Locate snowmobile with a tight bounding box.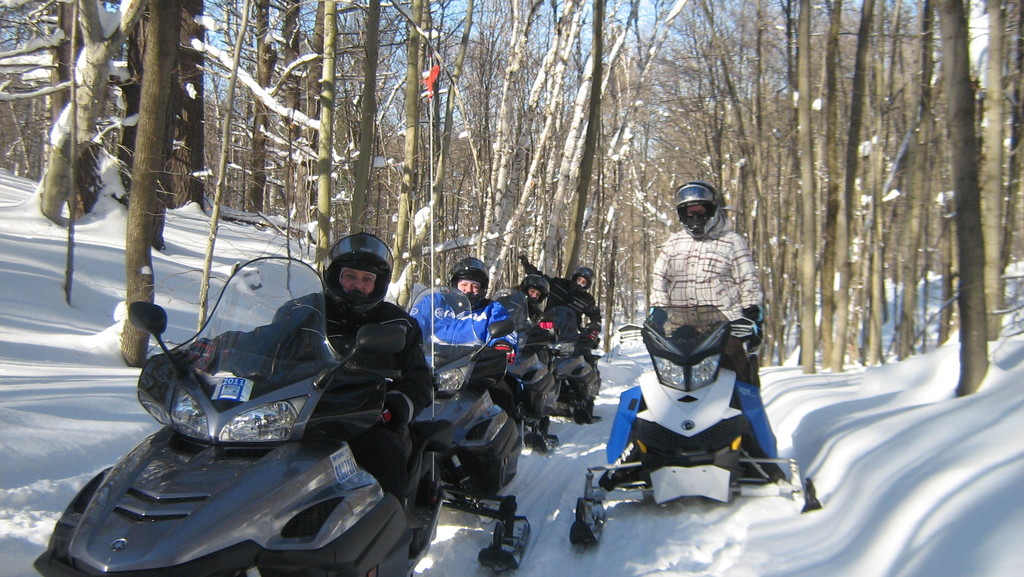
BBox(570, 305, 822, 553).
